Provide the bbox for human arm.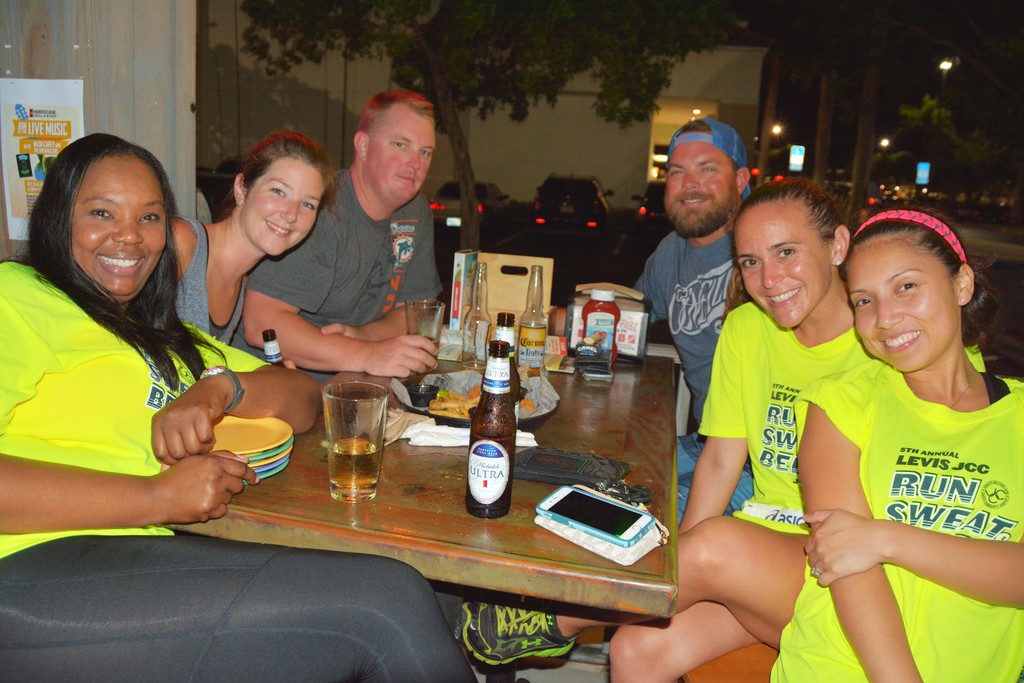
(547, 251, 667, 338).
